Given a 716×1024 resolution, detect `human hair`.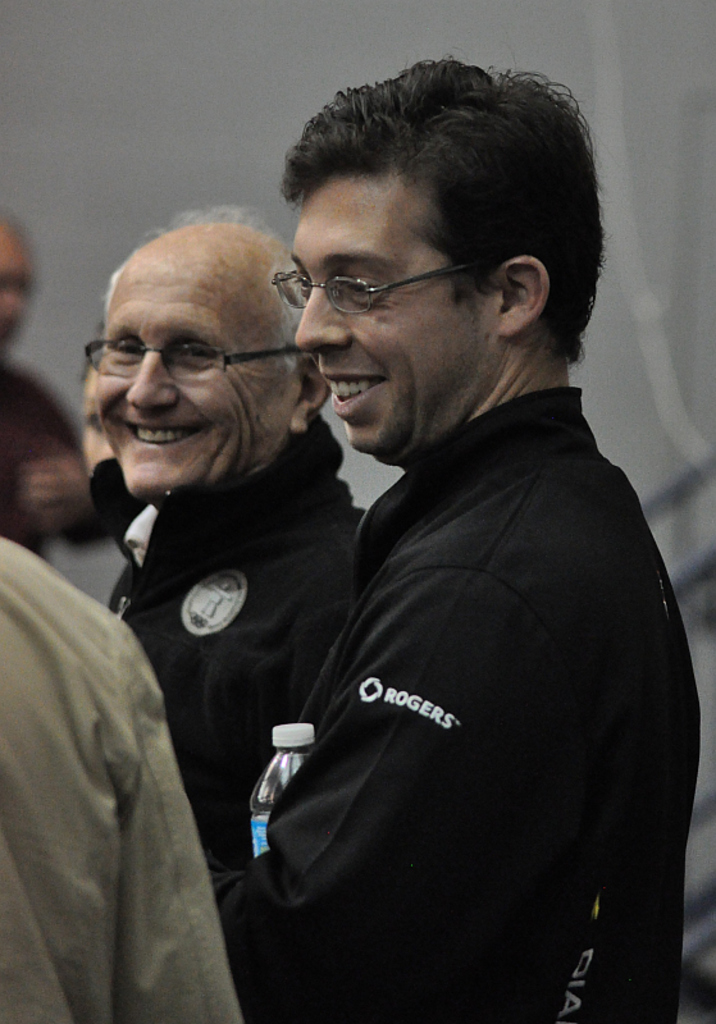
l=109, t=204, r=314, b=374.
